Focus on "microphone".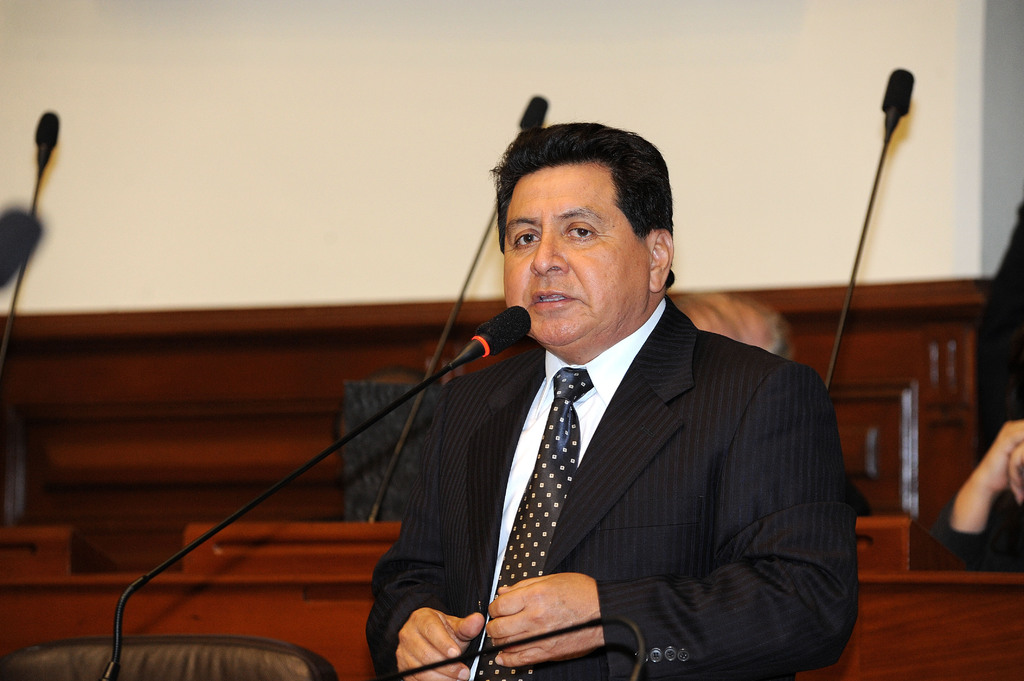
Focused at <bbox>360, 91, 557, 537</bbox>.
